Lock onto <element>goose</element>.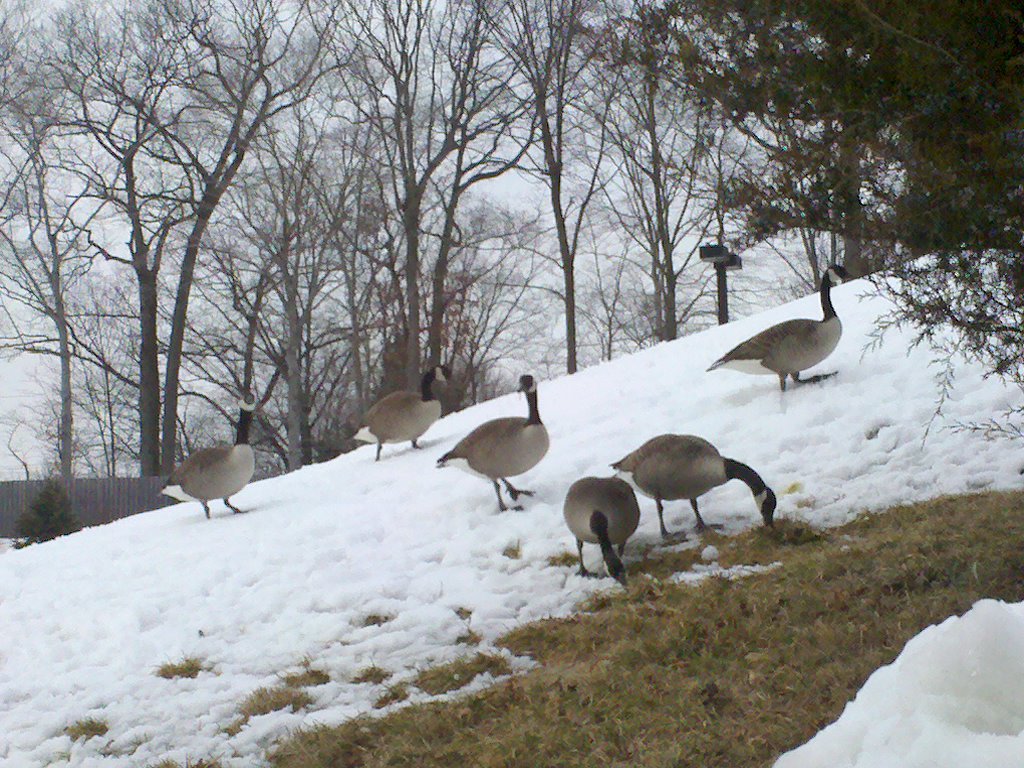
Locked: x1=709 y1=261 x2=847 y2=388.
